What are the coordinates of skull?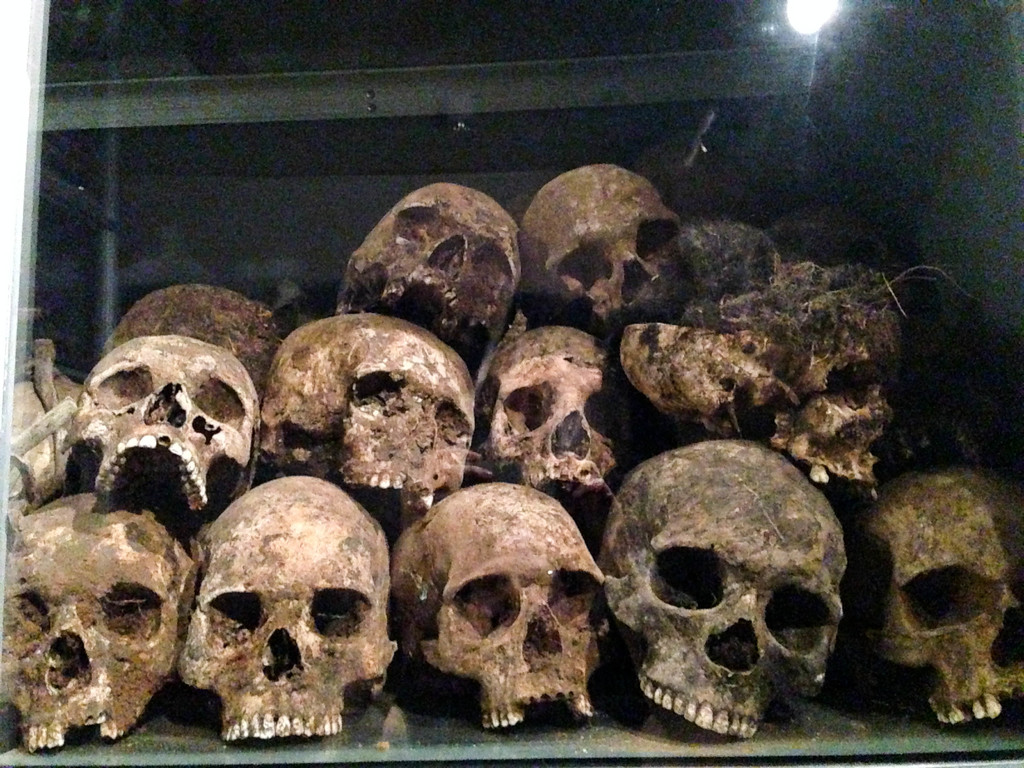
region(56, 342, 248, 534).
